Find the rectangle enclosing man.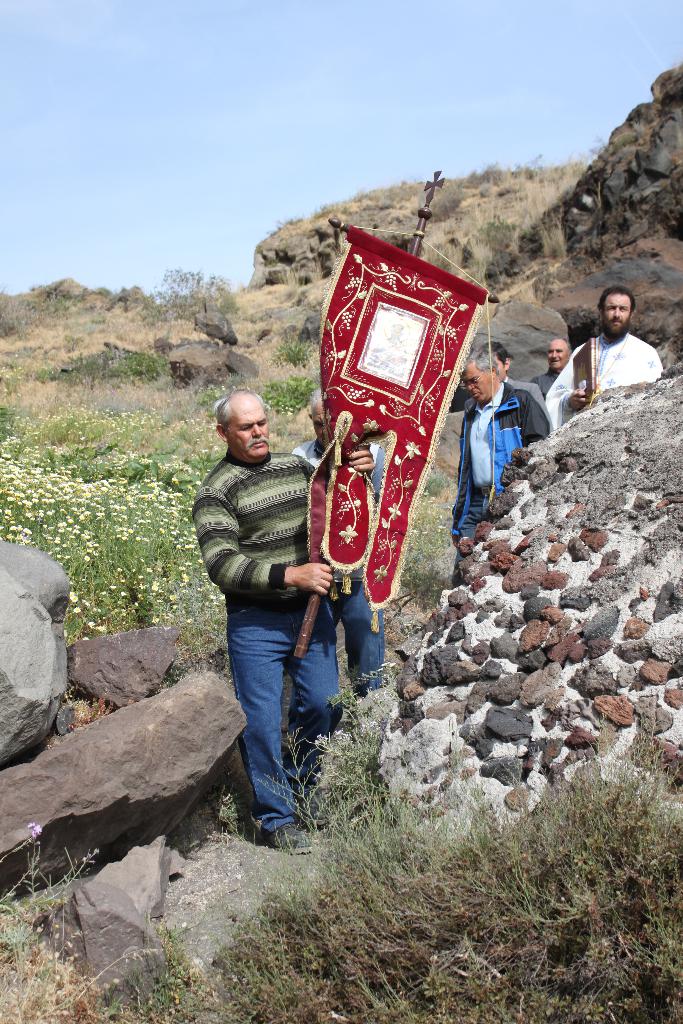
542/335/570/370.
